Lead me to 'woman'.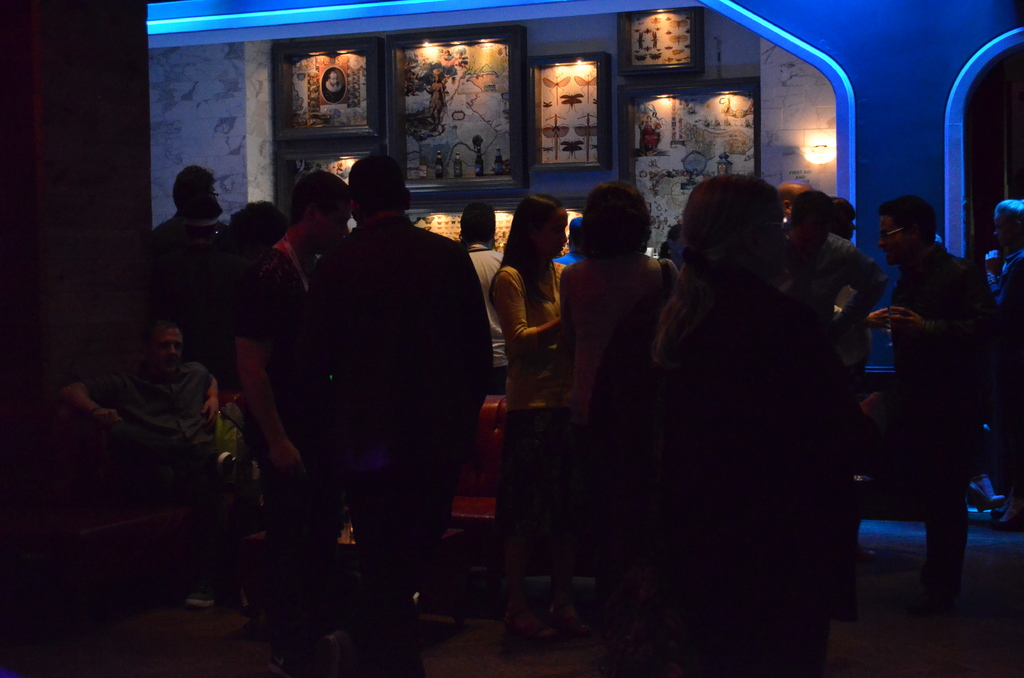
Lead to 490/193/568/641.
